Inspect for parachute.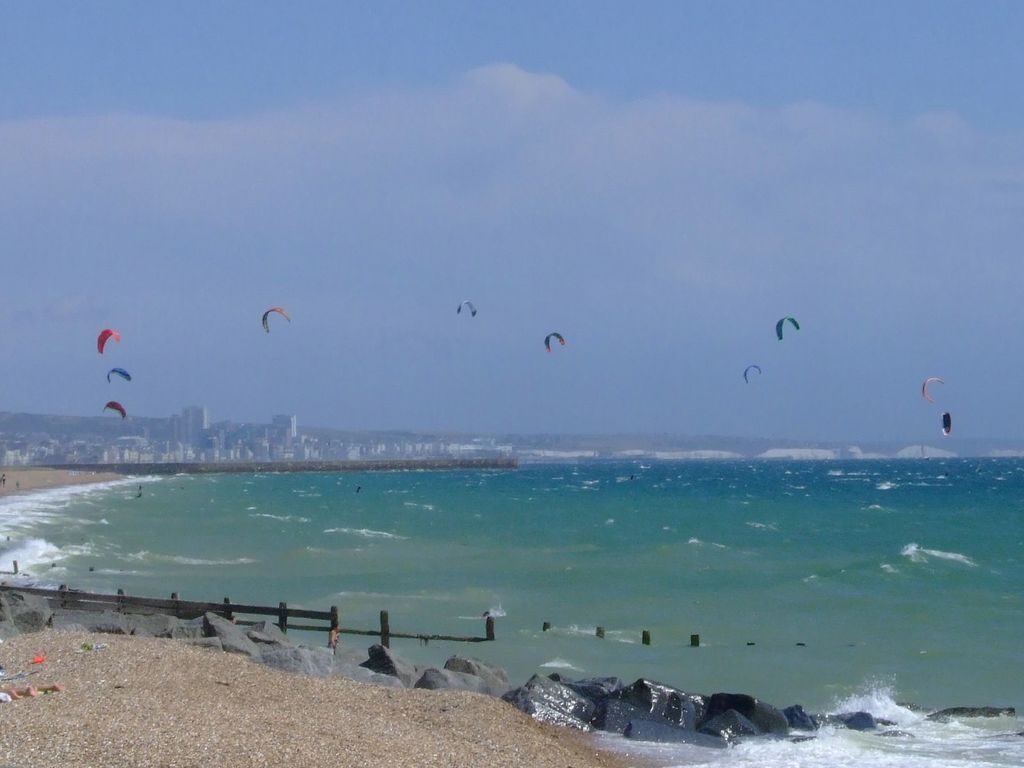
Inspection: bbox=(941, 413, 953, 436).
